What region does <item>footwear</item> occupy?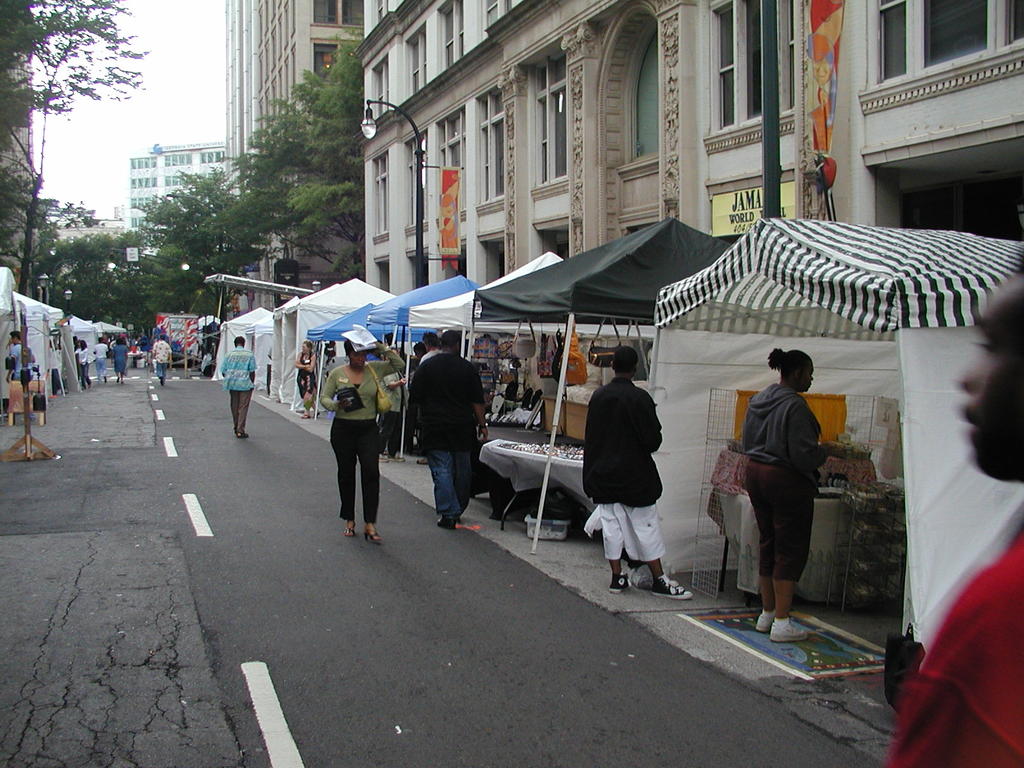
(754,611,771,634).
